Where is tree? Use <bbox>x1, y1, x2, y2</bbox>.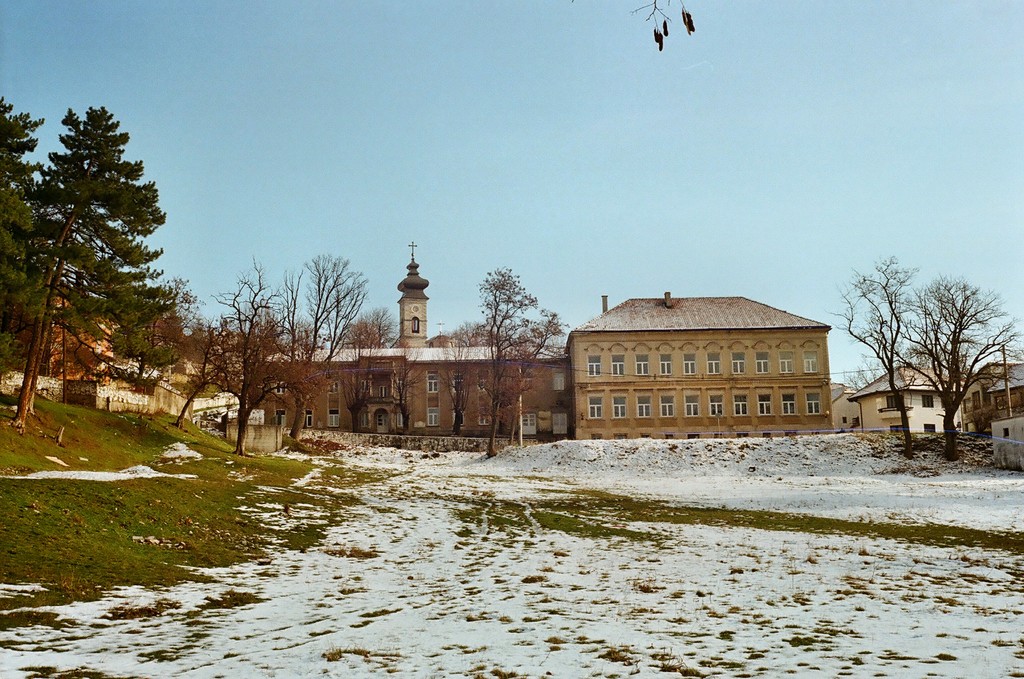
<bbox>337, 298, 398, 342</bbox>.
